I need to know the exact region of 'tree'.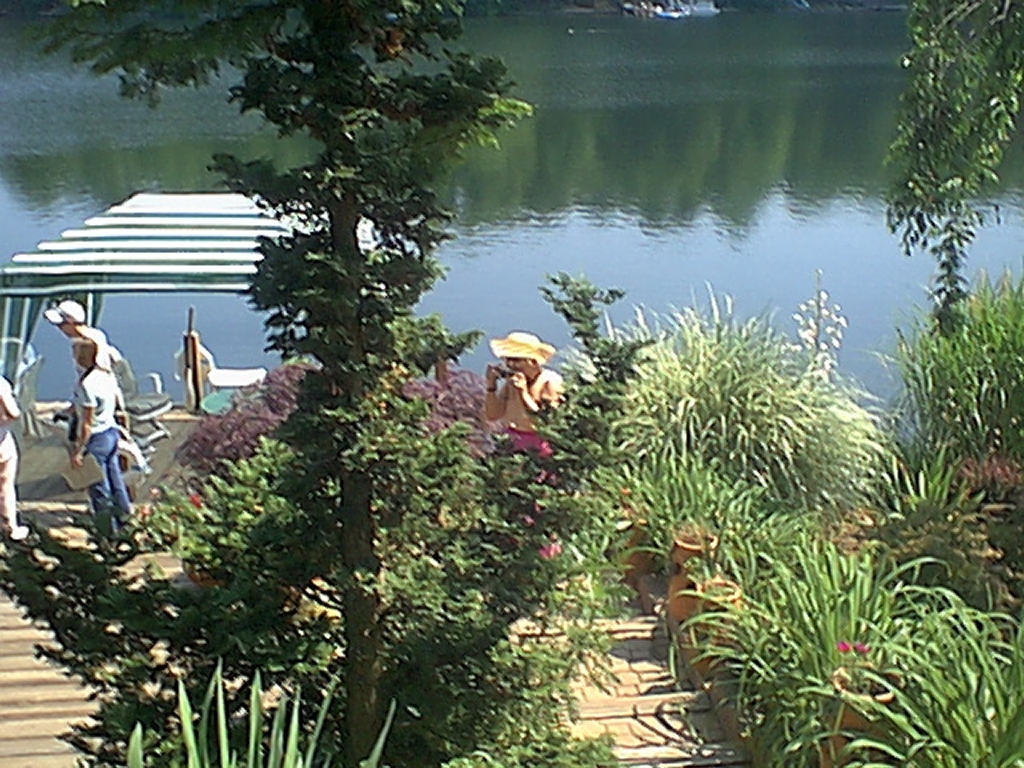
Region: BBox(0, 0, 666, 767).
